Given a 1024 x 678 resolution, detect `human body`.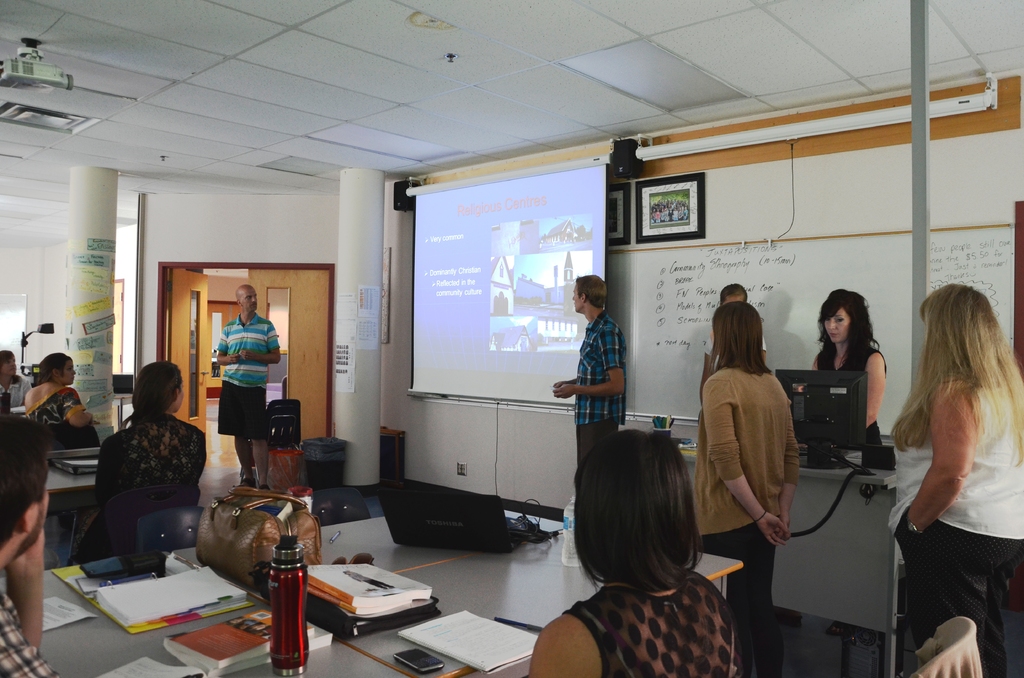
crop(105, 405, 202, 539).
